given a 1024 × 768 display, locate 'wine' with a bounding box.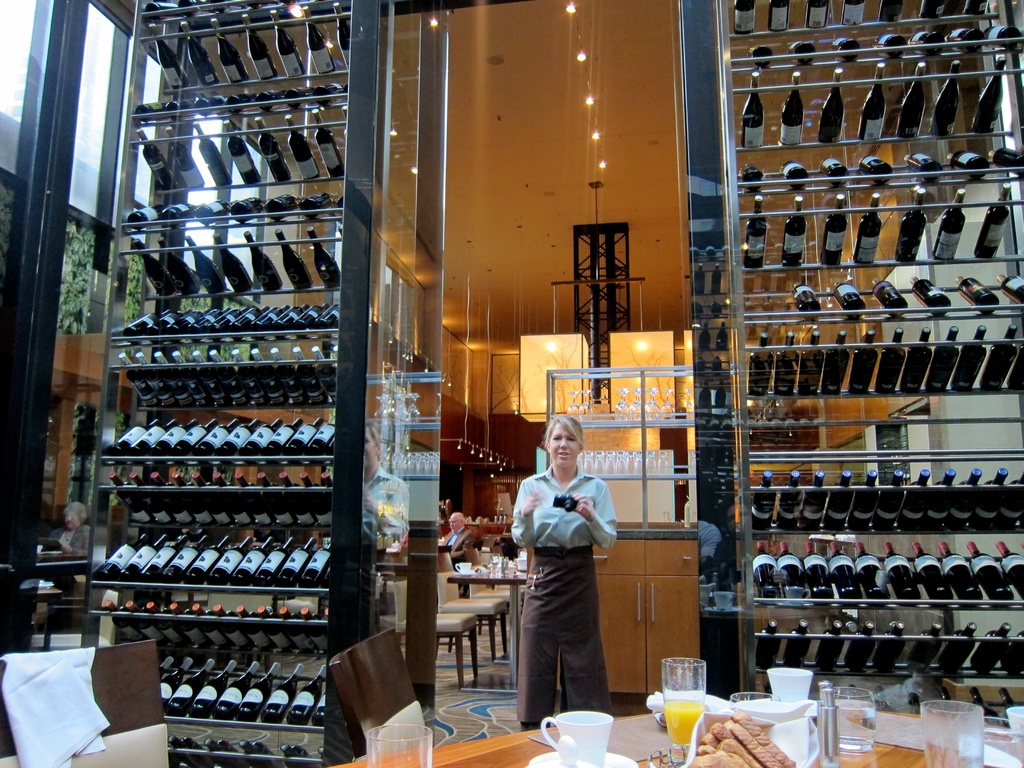
Located: [179, 0, 215, 18].
